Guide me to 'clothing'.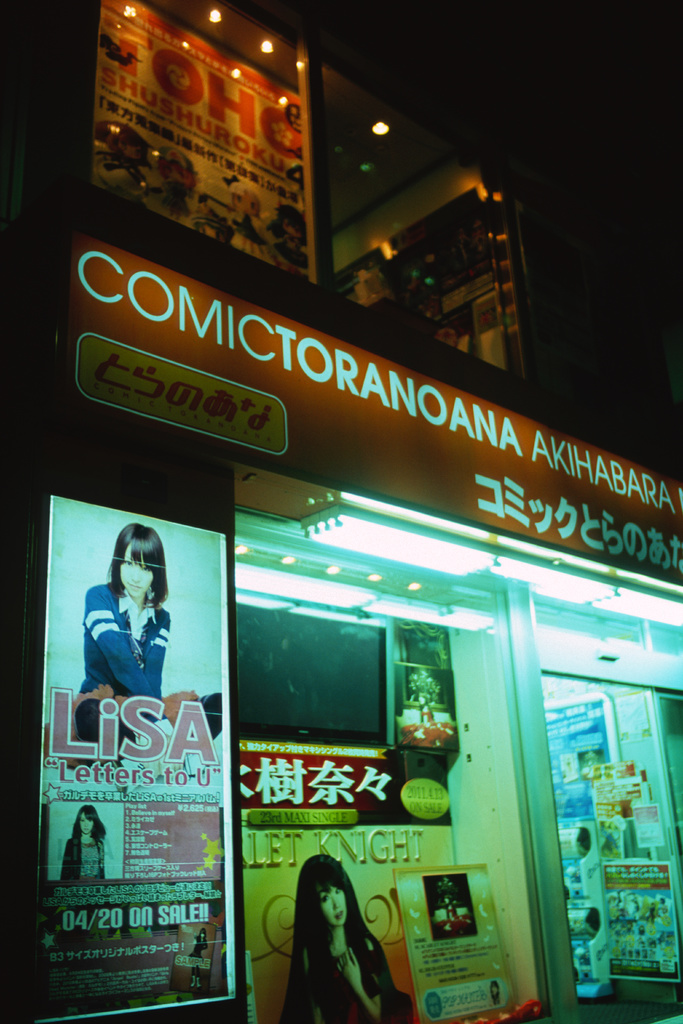
Guidance: <bbox>233, 216, 262, 242</bbox>.
